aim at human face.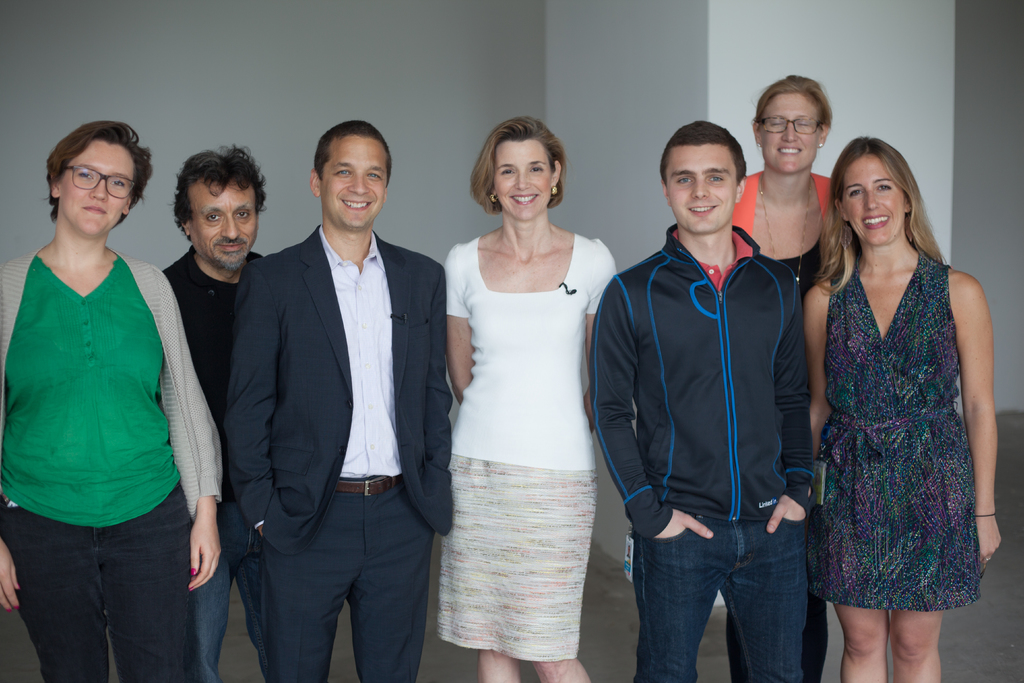
Aimed at (322,135,388,238).
